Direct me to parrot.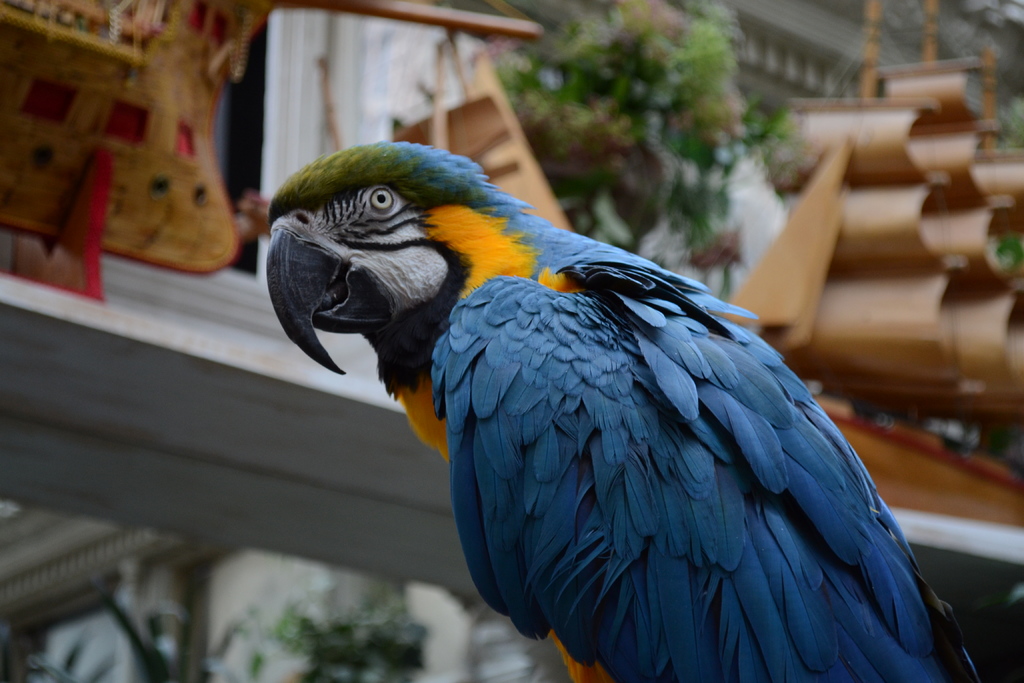
Direction: [269, 138, 981, 679].
